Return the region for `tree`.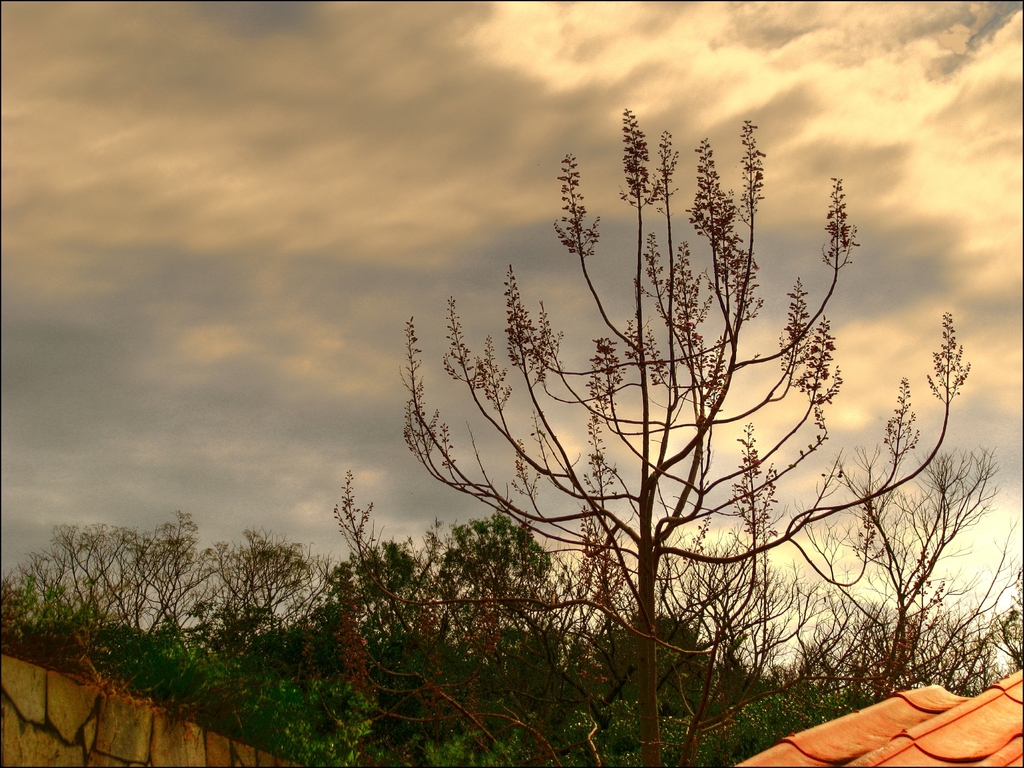
(329, 102, 966, 767).
